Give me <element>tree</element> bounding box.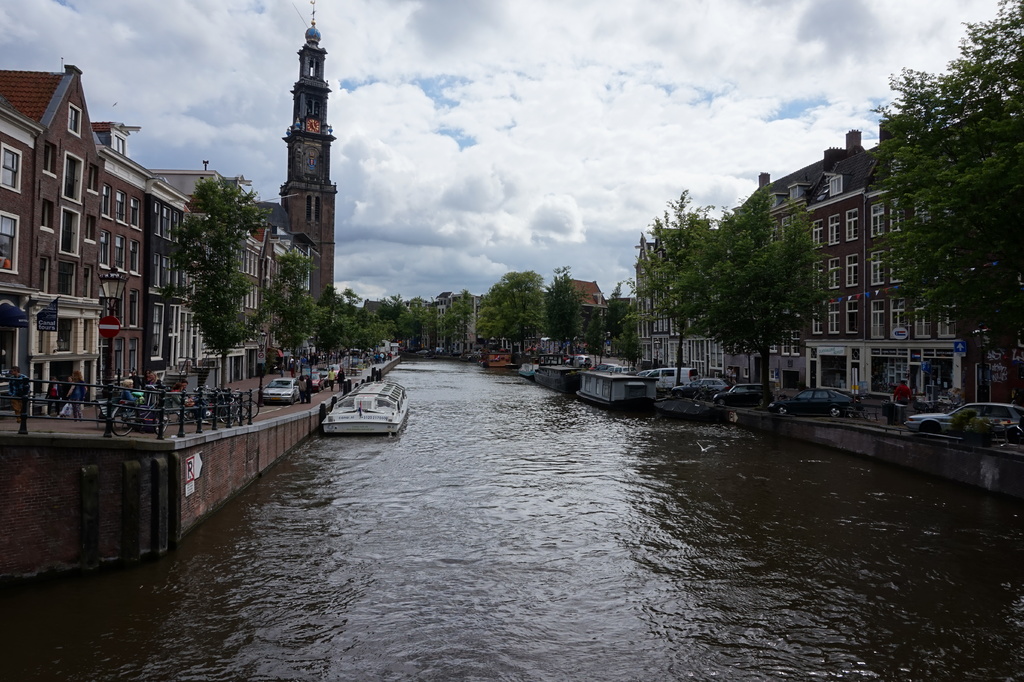
<bbox>867, 0, 1023, 410</bbox>.
